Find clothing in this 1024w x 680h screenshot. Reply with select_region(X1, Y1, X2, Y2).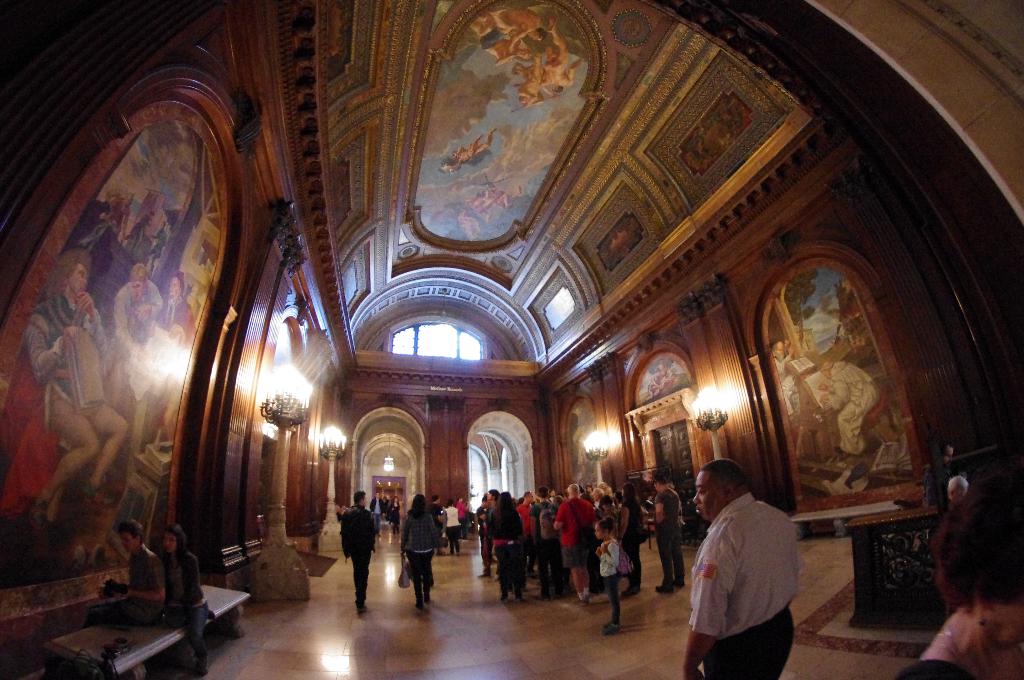
select_region(774, 360, 797, 414).
